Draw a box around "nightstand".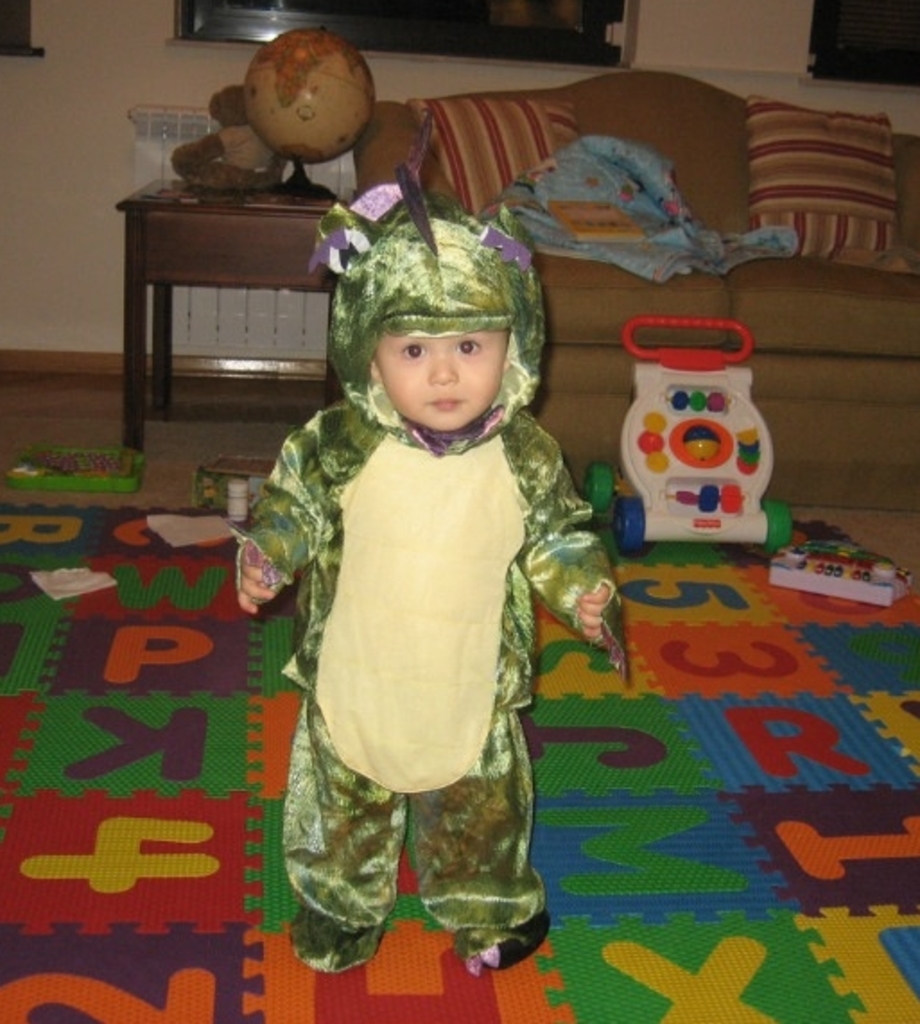
x1=115 y1=113 x2=373 y2=470.
